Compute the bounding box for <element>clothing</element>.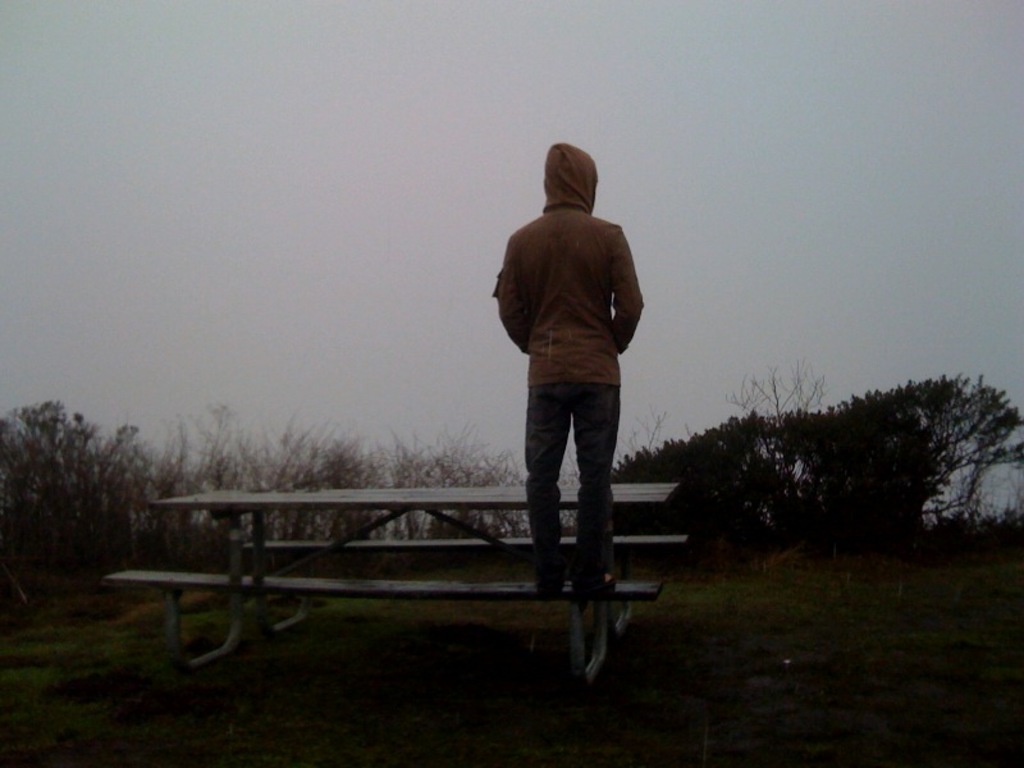
(x1=497, y1=163, x2=646, y2=558).
